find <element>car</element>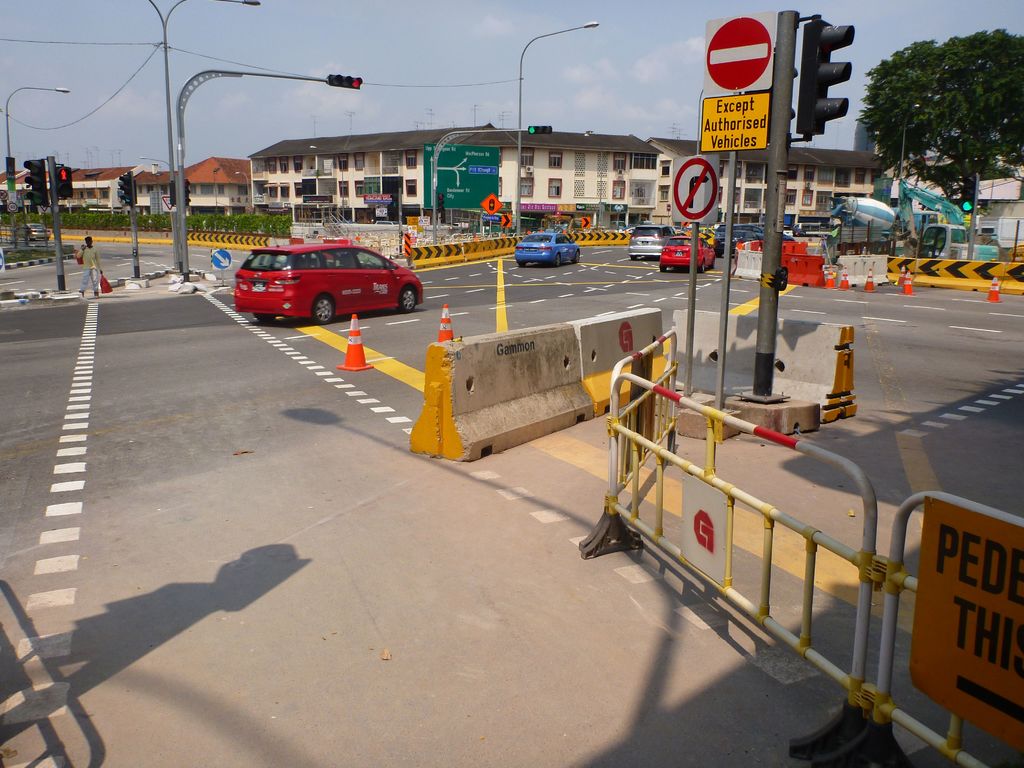
[left=629, top=223, right=673, bottom=262]
